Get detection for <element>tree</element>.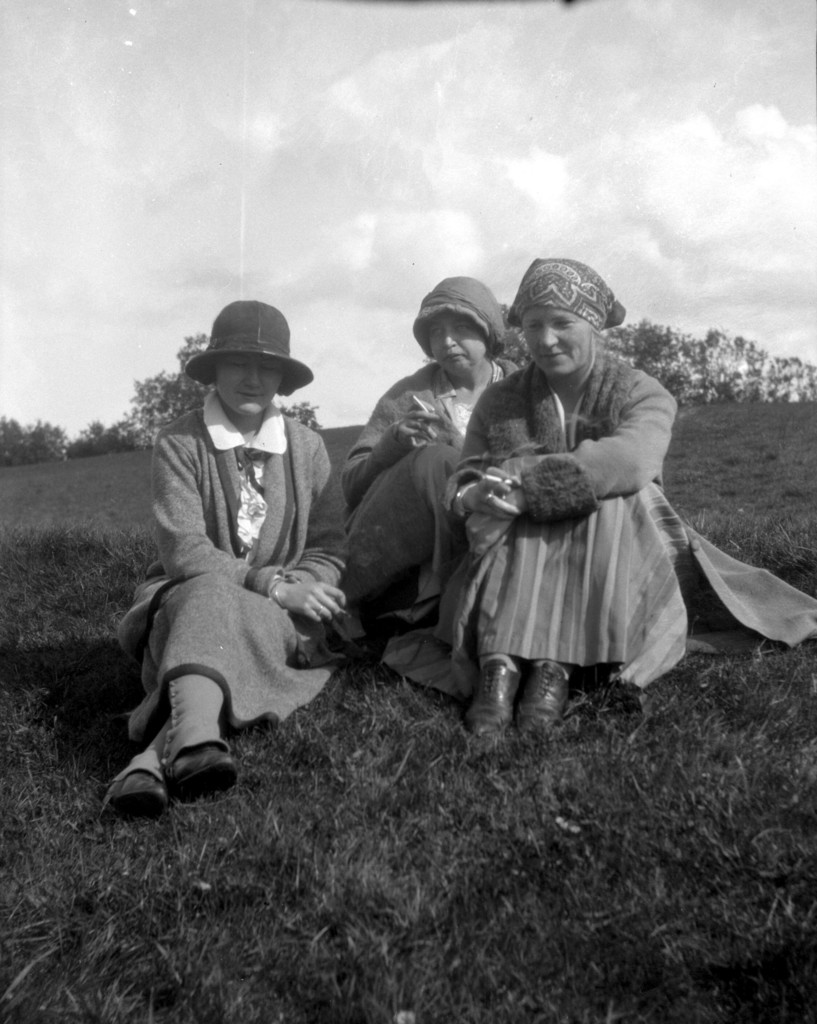
Detection: 0,413,67,475.
